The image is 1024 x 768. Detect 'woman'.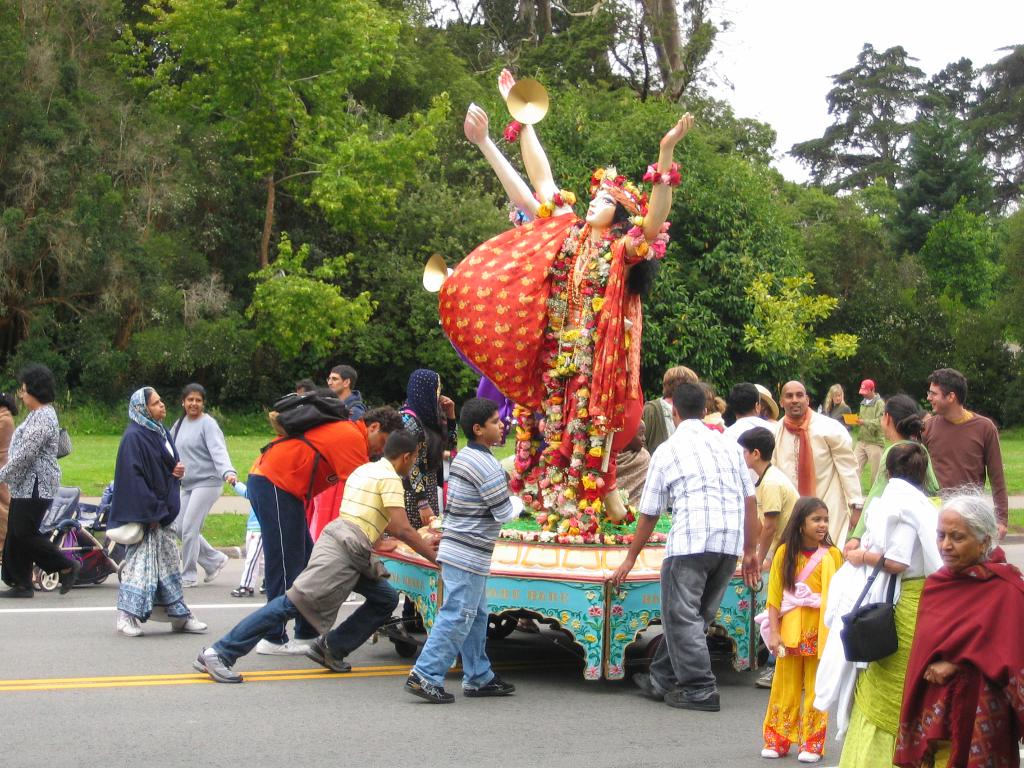
Detection: locate(840, 395, 947, 561).
